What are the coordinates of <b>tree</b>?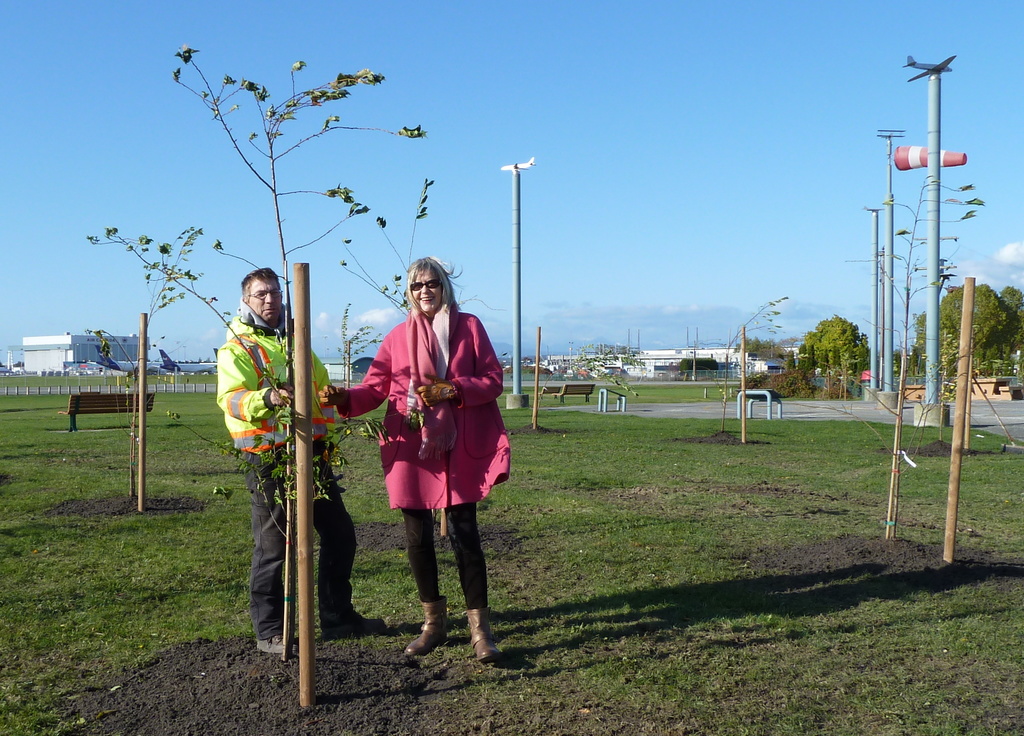
bbox=[85, 45, 428, 656].
